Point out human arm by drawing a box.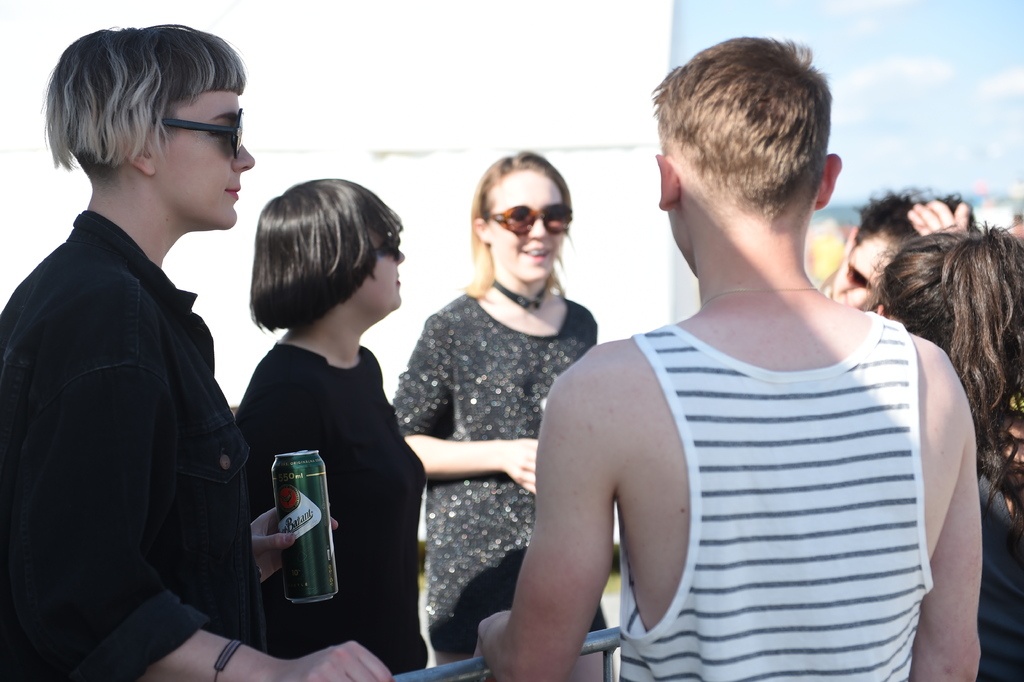
box=[67, 283, 394, 681].
